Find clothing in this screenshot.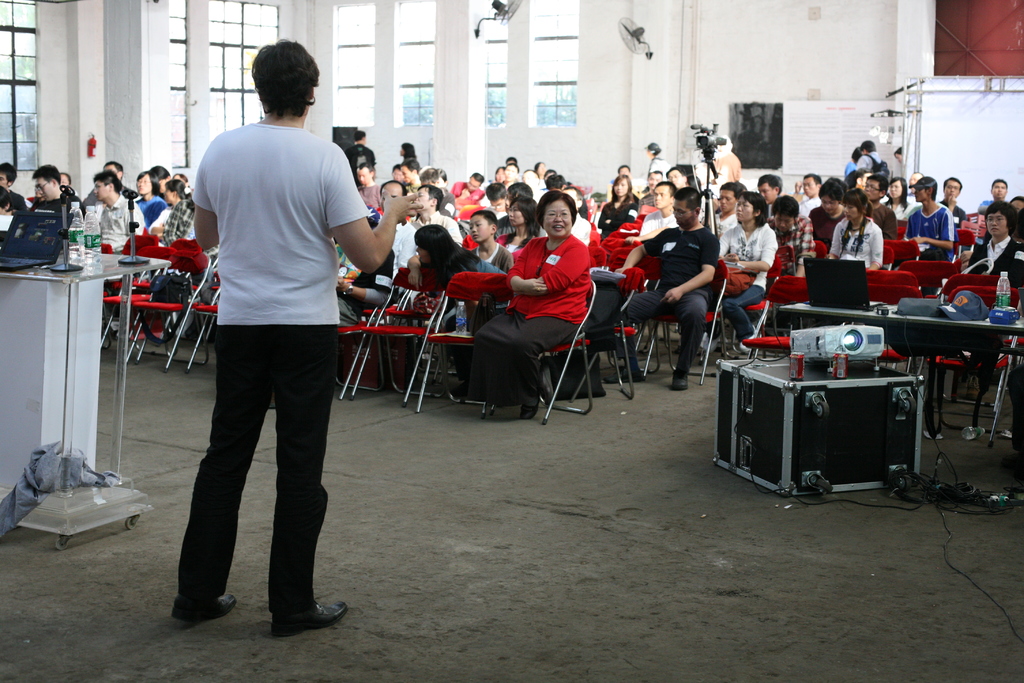
The bounding box for clothing is locate(474, 240, 514, 270).
